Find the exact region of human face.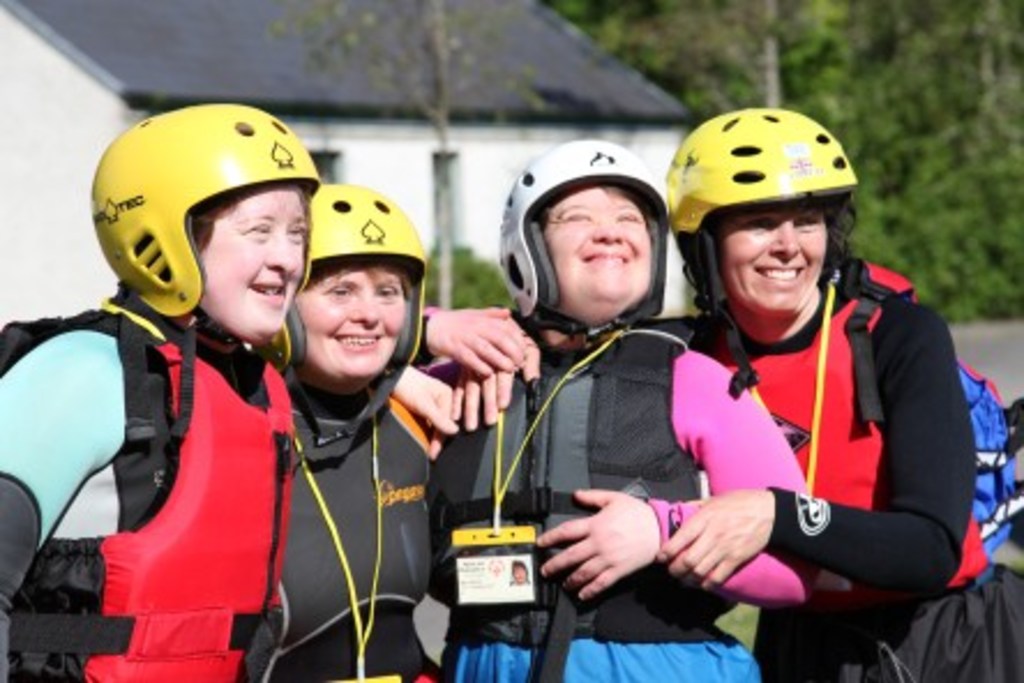
Exact region: {"x1": 298, "y1": 268, "x2": 404, "y2": 395}.
